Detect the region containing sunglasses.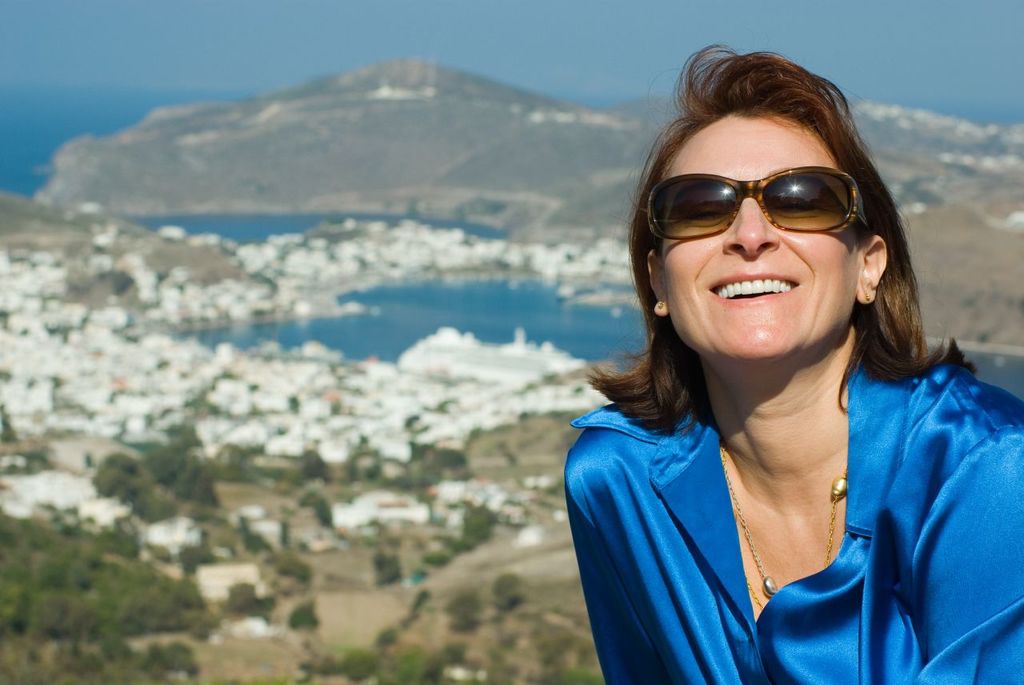
bbox(638, 167, 870, 238).
